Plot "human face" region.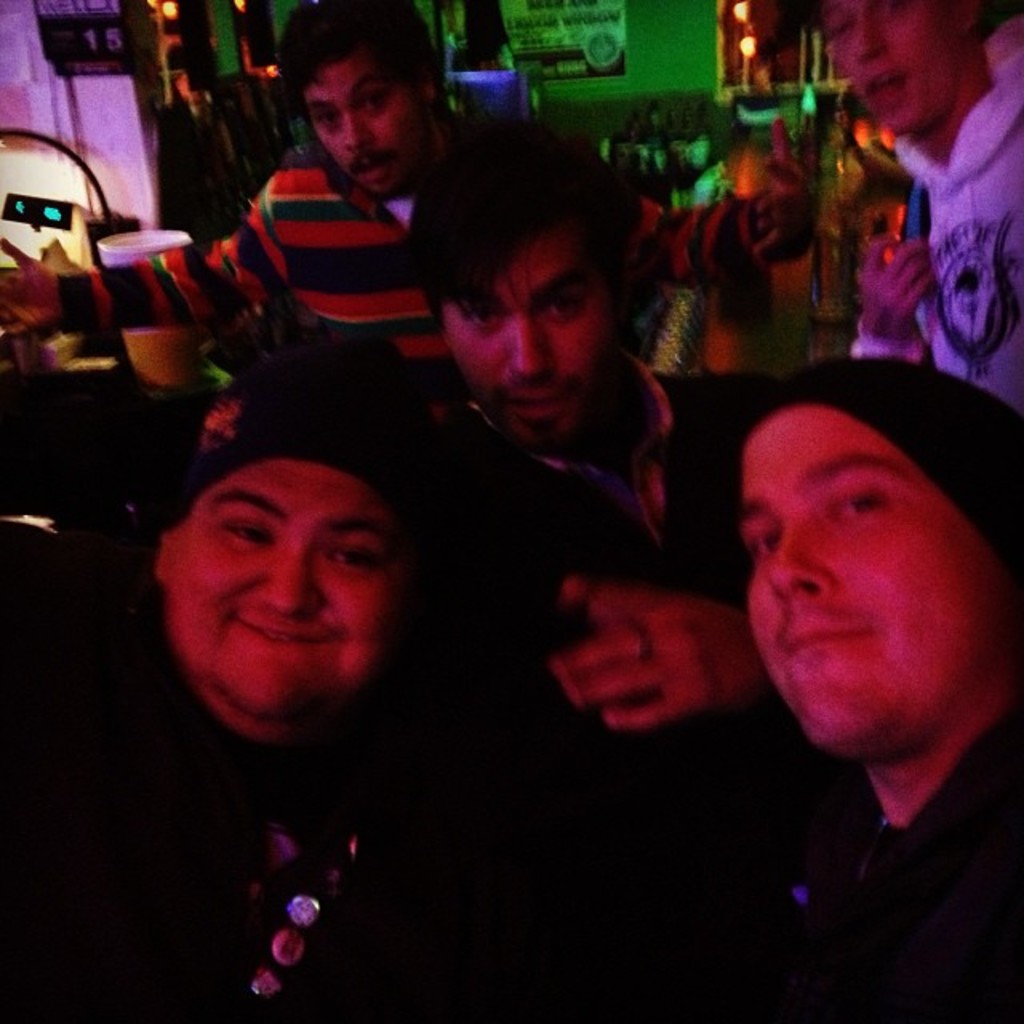
Plotted at x1=744 y1=406 x2=987 y2=762.
